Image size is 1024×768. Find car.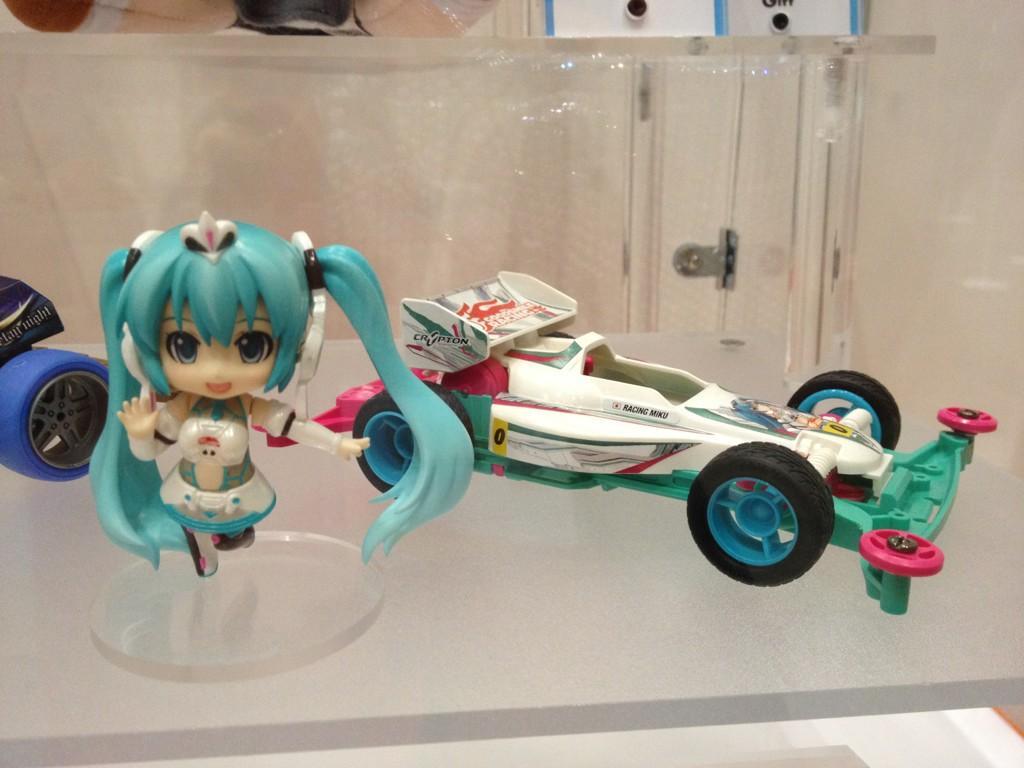
rect(278, 293, 948, 584).
